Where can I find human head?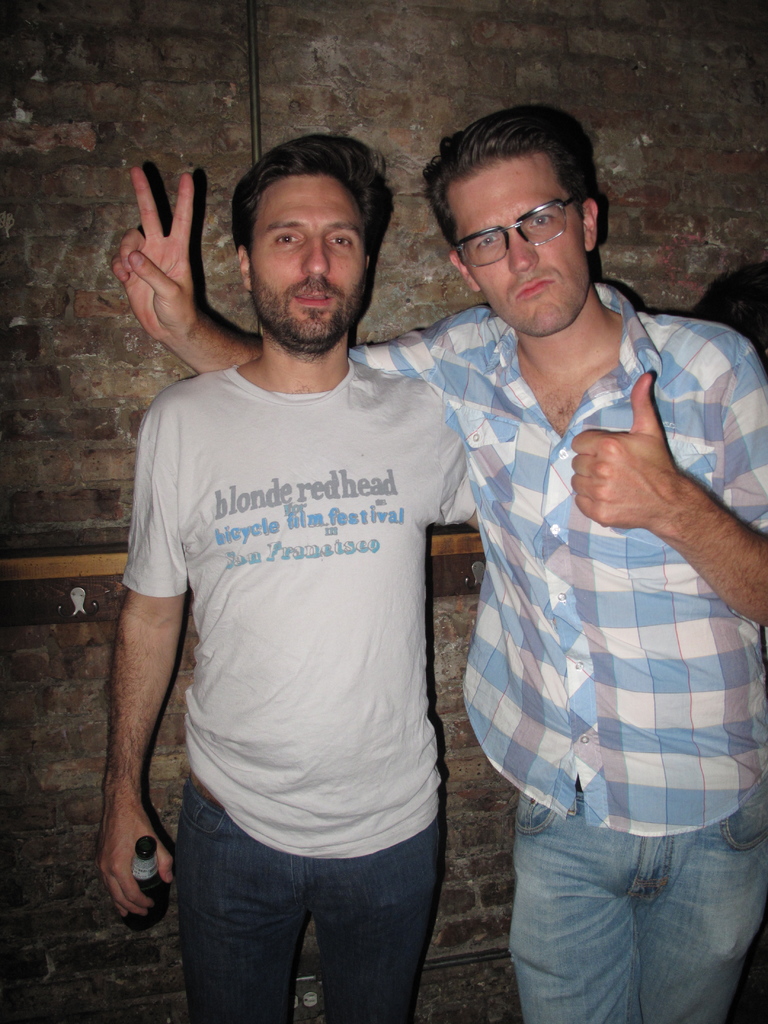
You can find it at <bbox>426, 113, 600, 337</bbox>.
